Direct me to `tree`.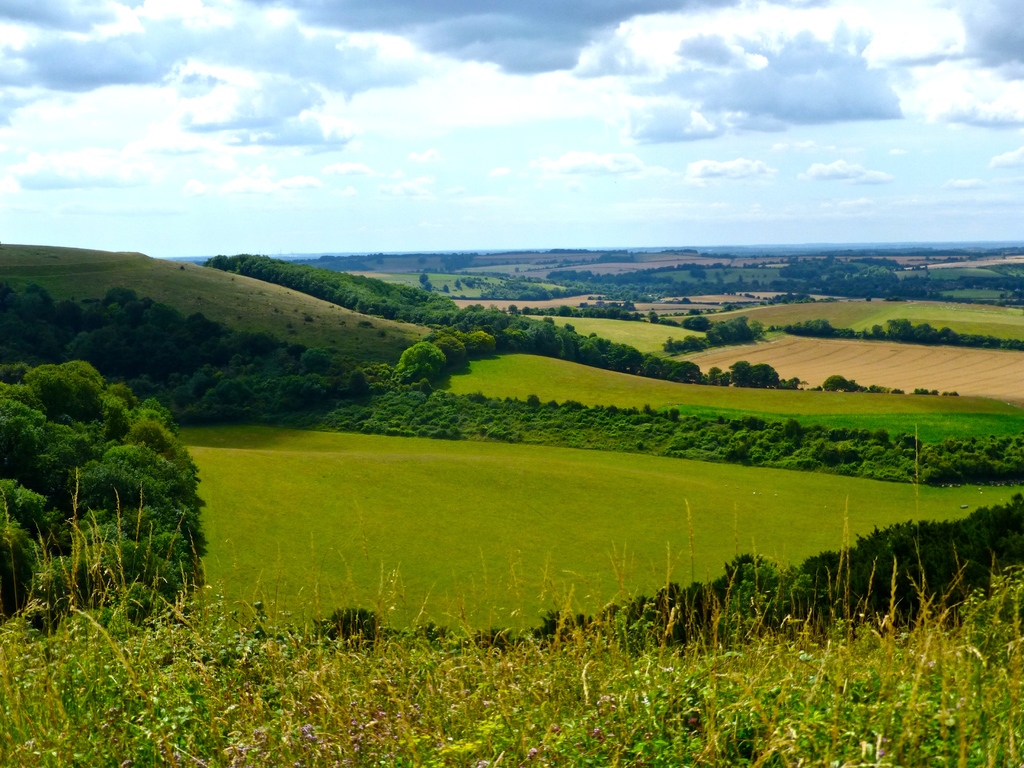
Direction: 866 381 884 396.
